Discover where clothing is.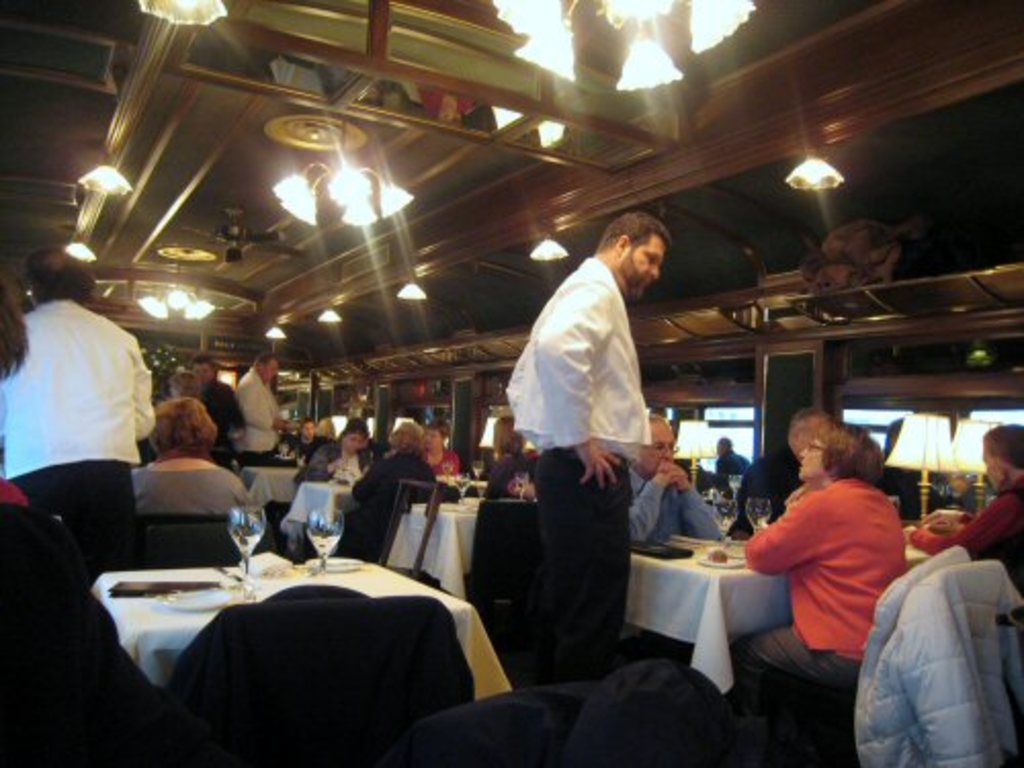
Discovered at bbox=(426, 449, 465, 475).
